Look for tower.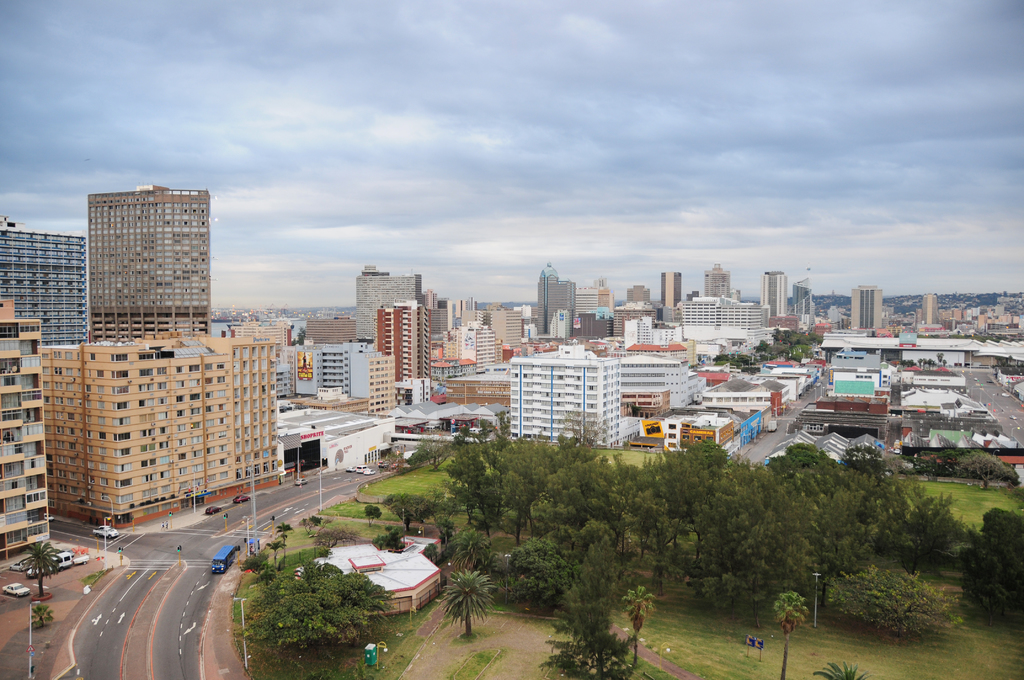
Found: [left=849, top=282, right=886, bottom=346].
